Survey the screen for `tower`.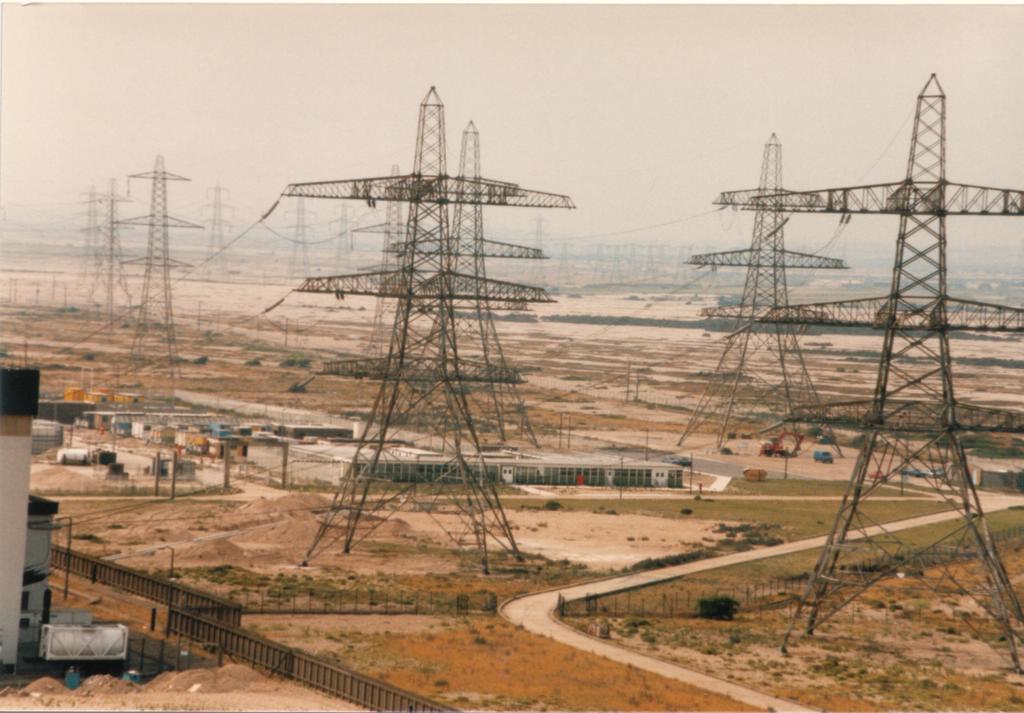
Survey found: [left=408, top=117, right=546, bottom=446].
